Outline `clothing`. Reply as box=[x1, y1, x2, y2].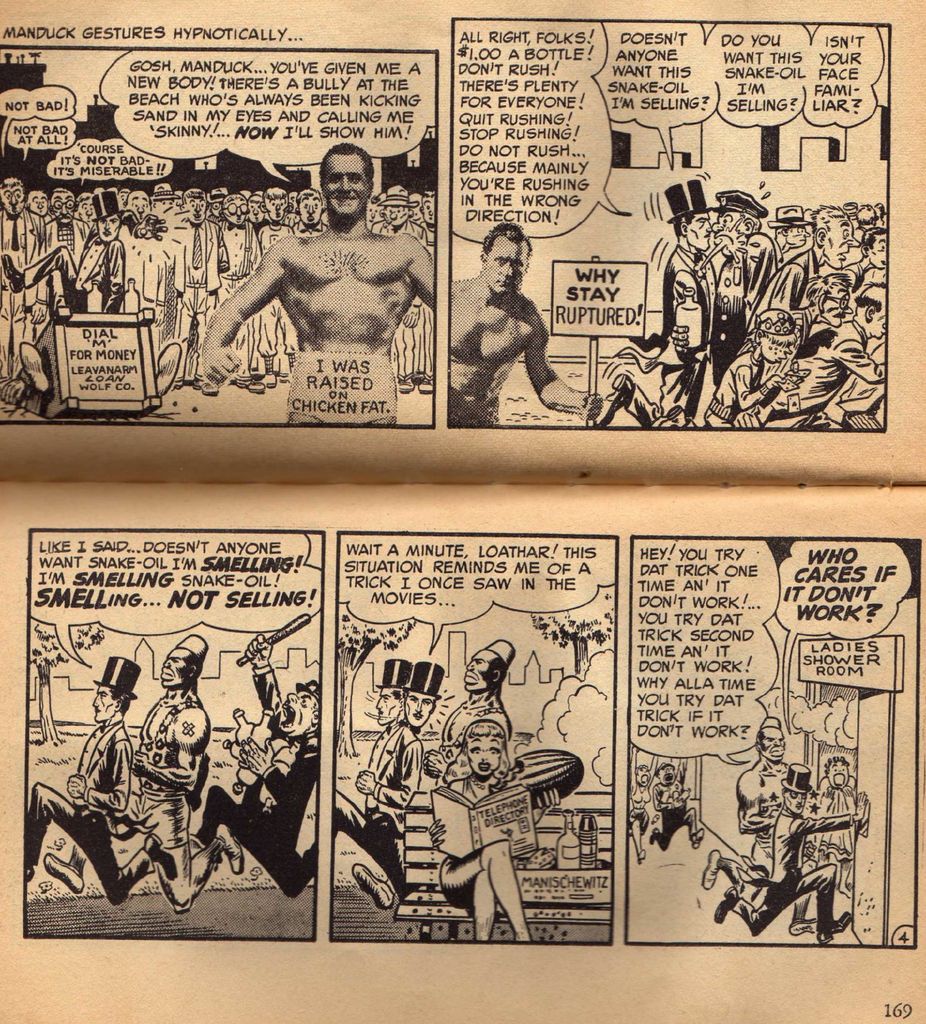
box=[121, 703, 226, 908].
